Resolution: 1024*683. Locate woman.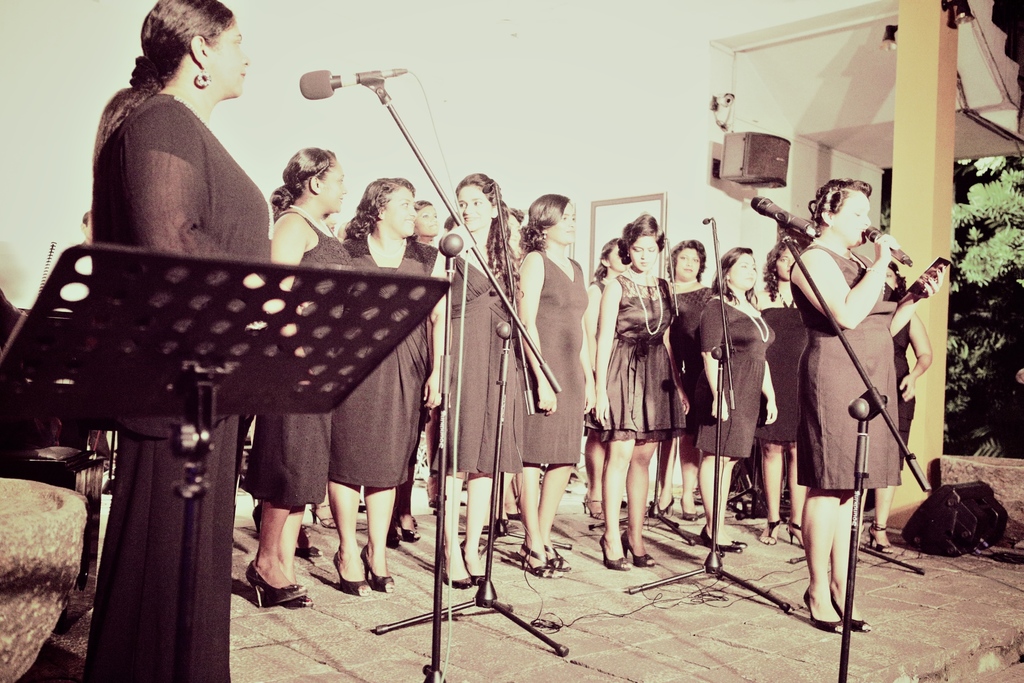
504:190:595:589.
